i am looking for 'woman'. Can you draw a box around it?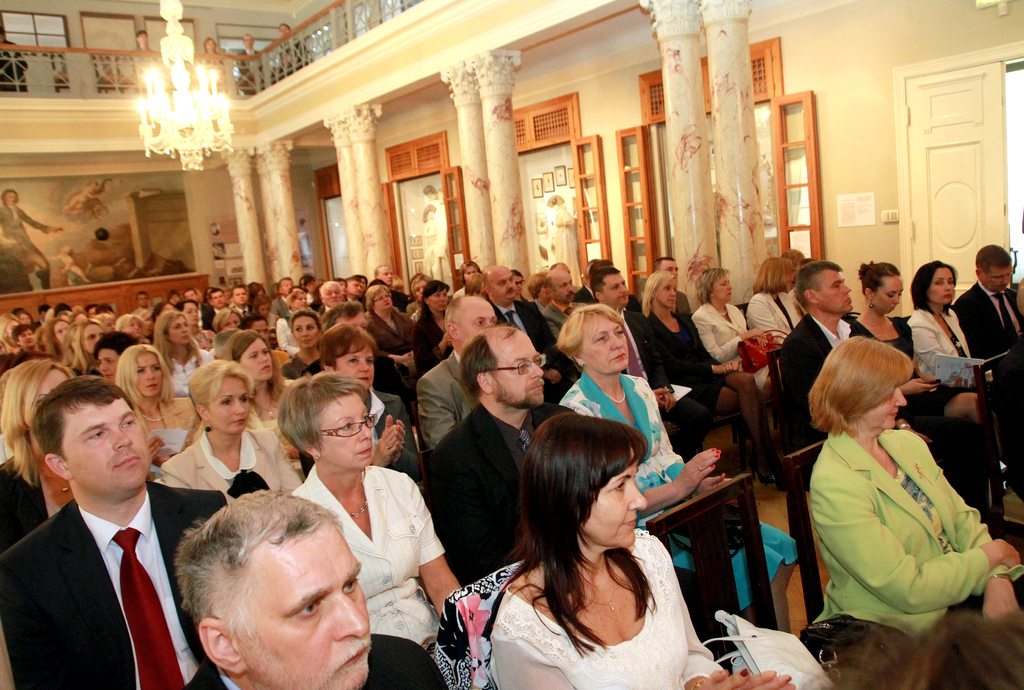
Sure, the bounding box is left=455, top=416, right=716, bottom=684.
